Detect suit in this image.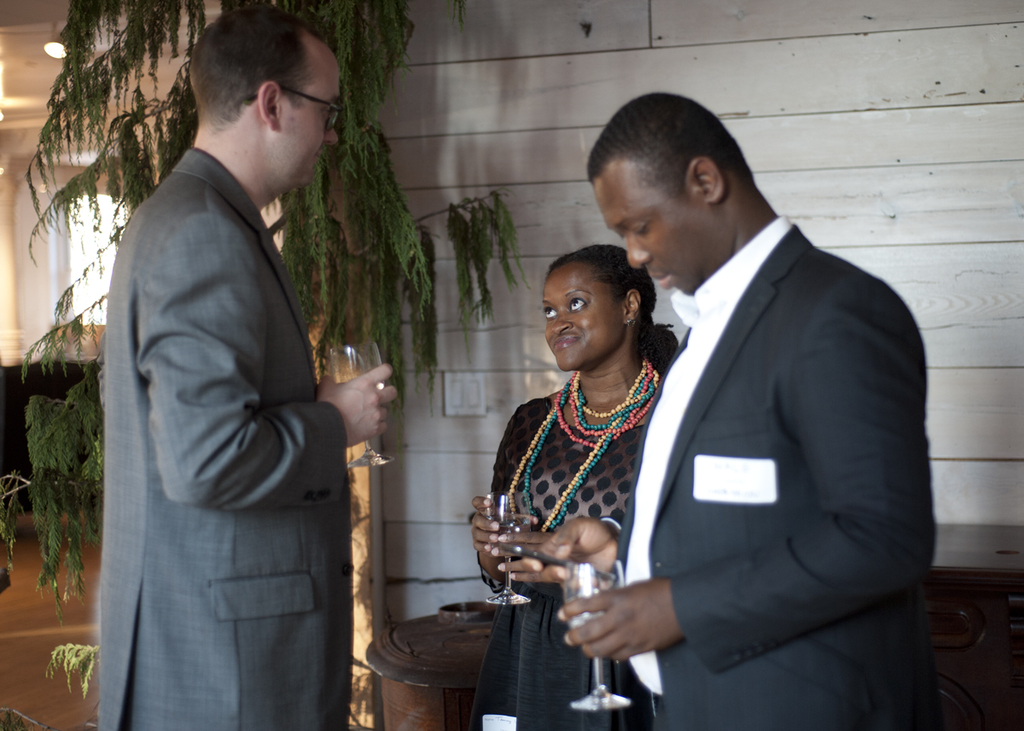
Detection: Rect(620, 96, 940, 726).
